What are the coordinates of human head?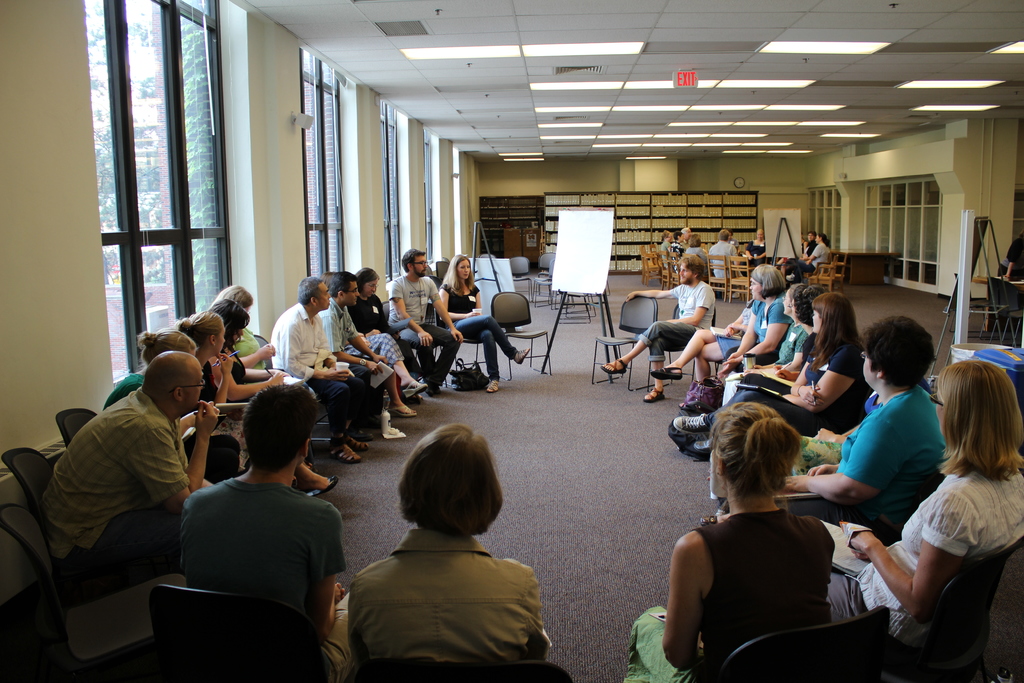
(298, 276, 331, 311).
